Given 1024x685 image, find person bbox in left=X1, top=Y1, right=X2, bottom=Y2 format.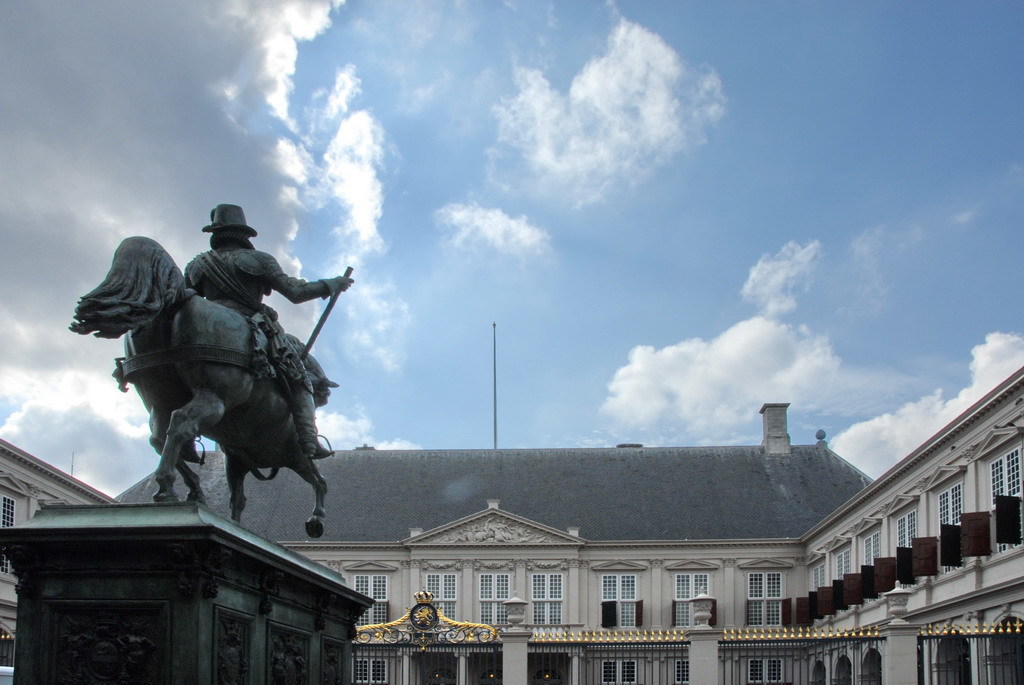
left=187, top=203, right=357, bottom=460.
